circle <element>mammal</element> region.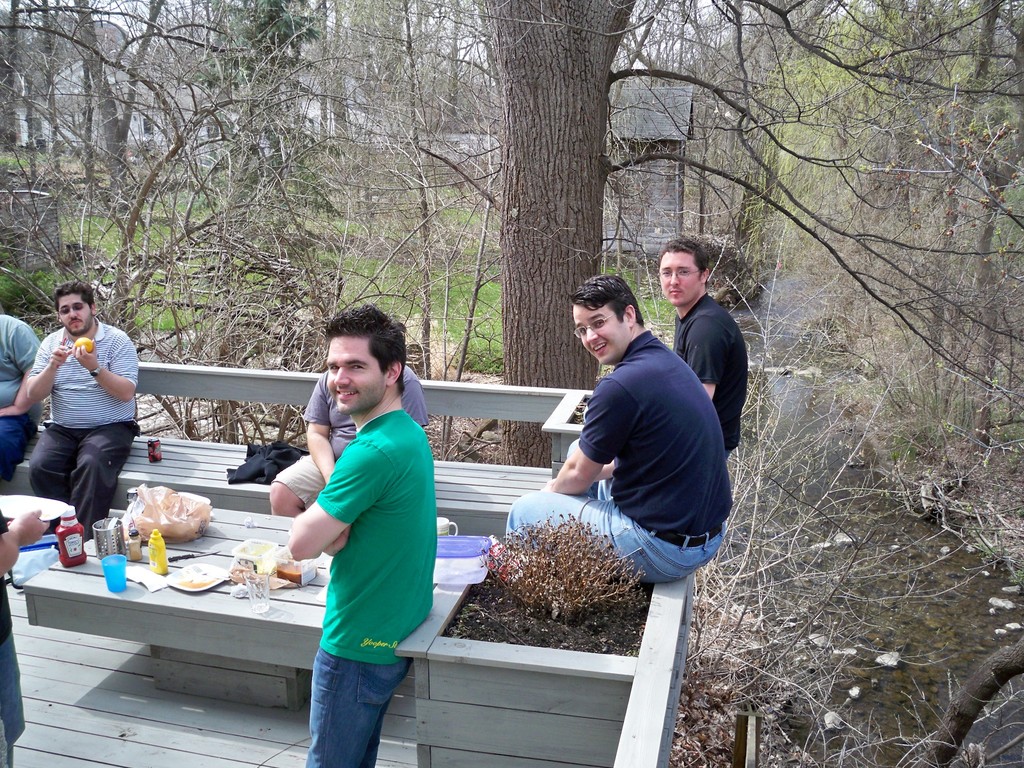
Region: crop(265, 362, 428, 519).
